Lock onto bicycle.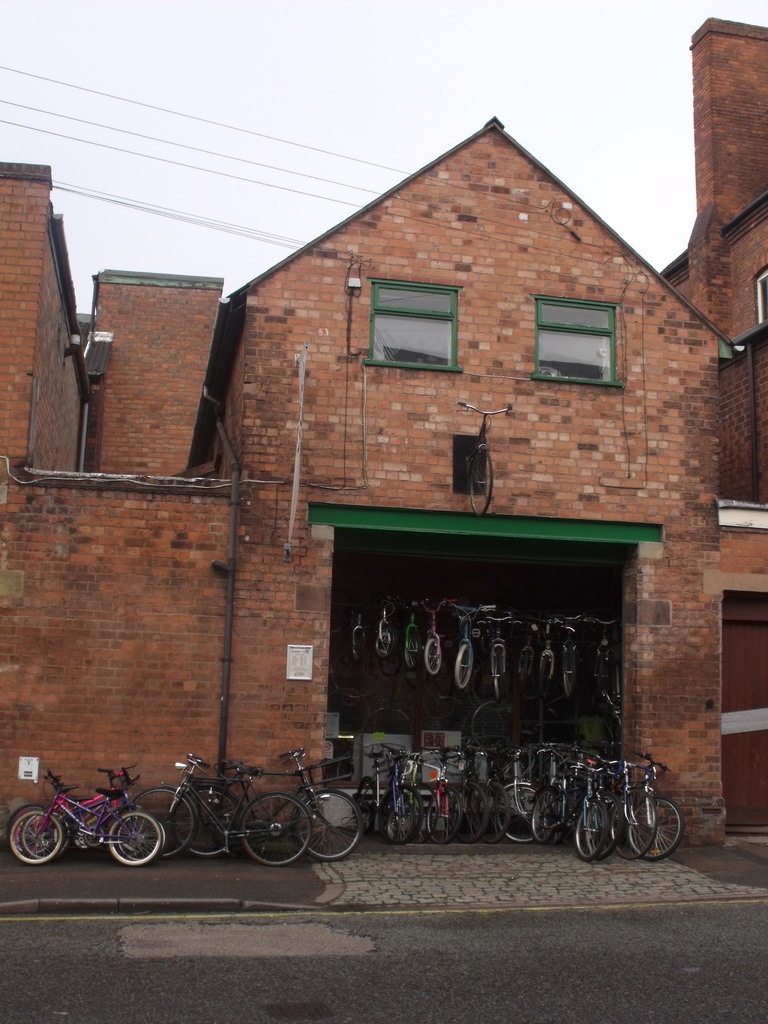
Locked: bbox=[429, 748, 453, 836].
